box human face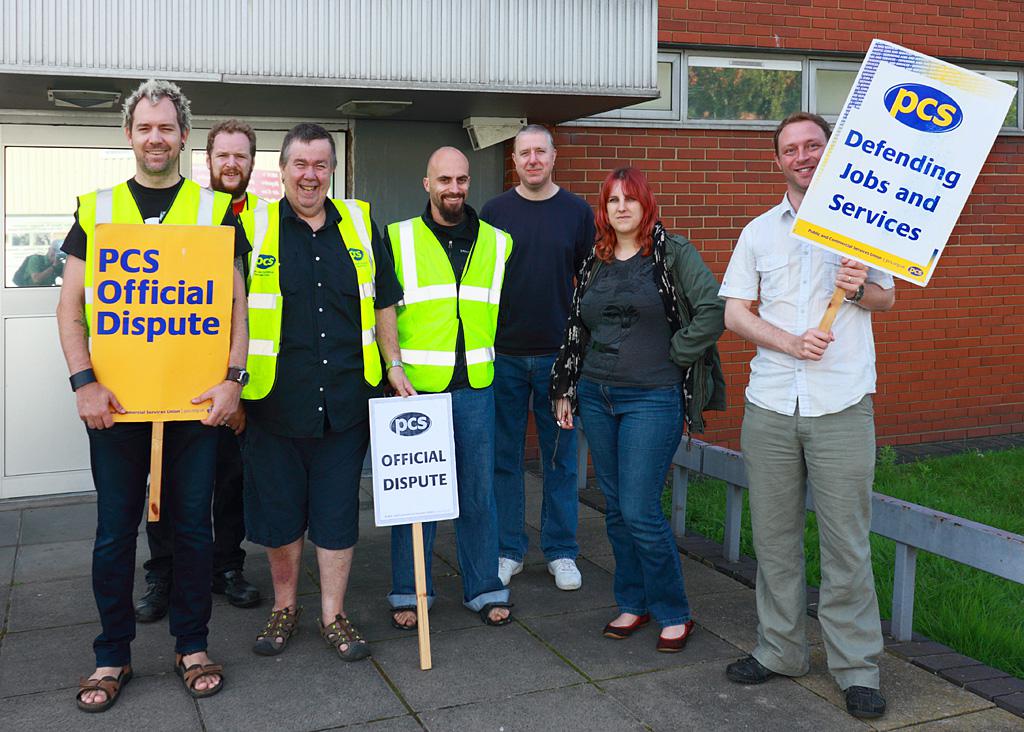
(518,134,556,190)
